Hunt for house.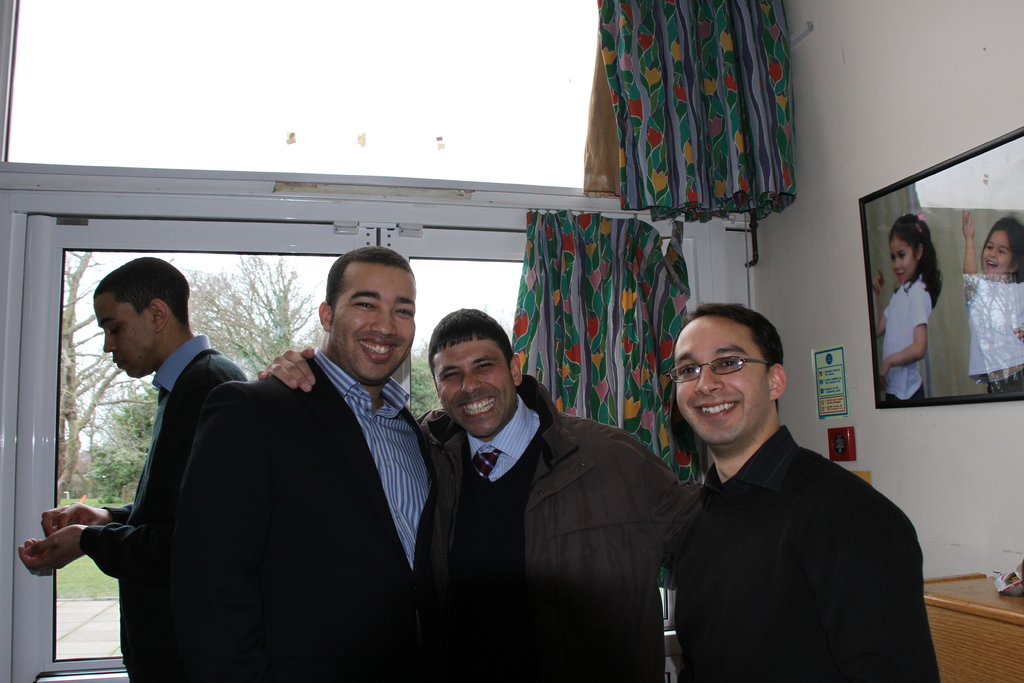
Hunted down at [left=0, top=0, right=1023, bottom=682].
